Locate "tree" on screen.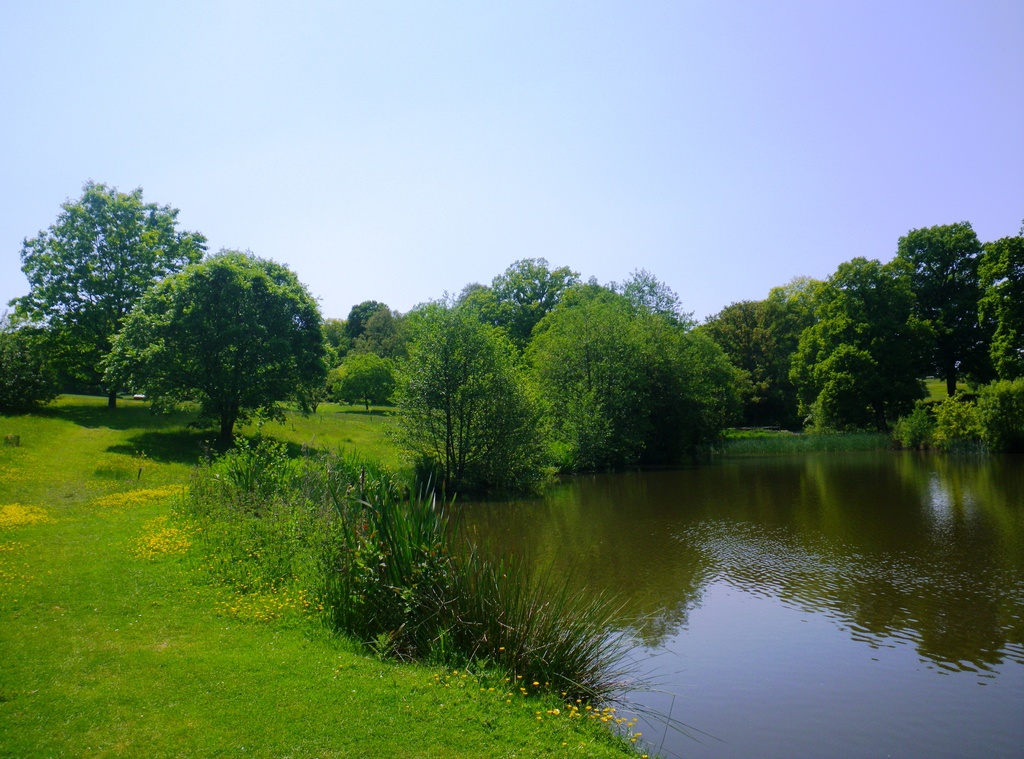
On screen at <box>0,175,207,413</box>.
